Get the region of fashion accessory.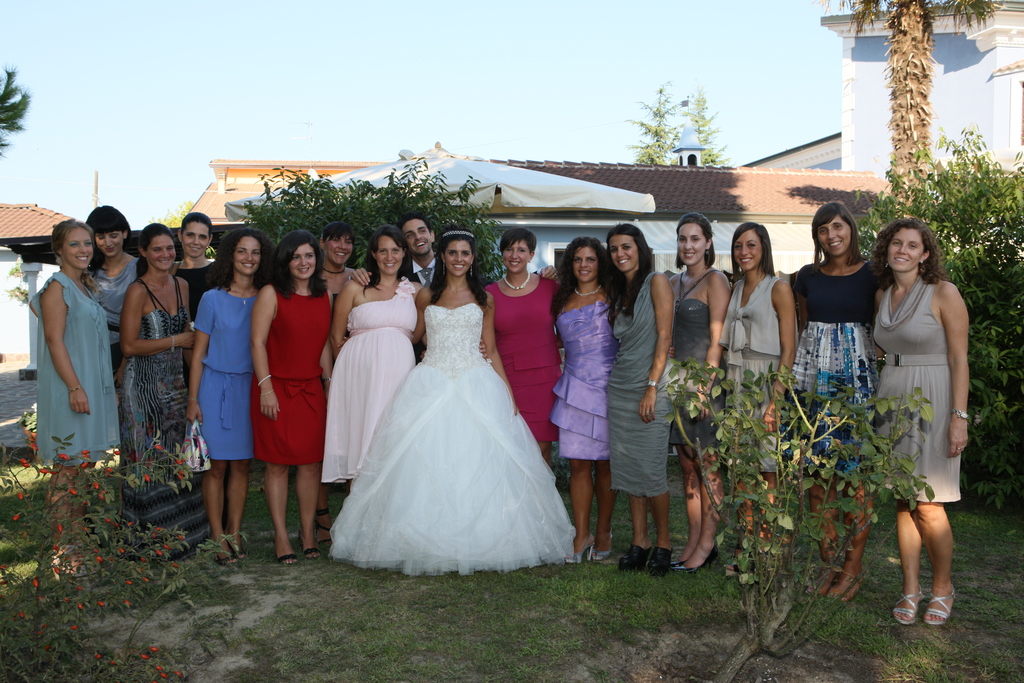
[497, 255, 507, 264].
